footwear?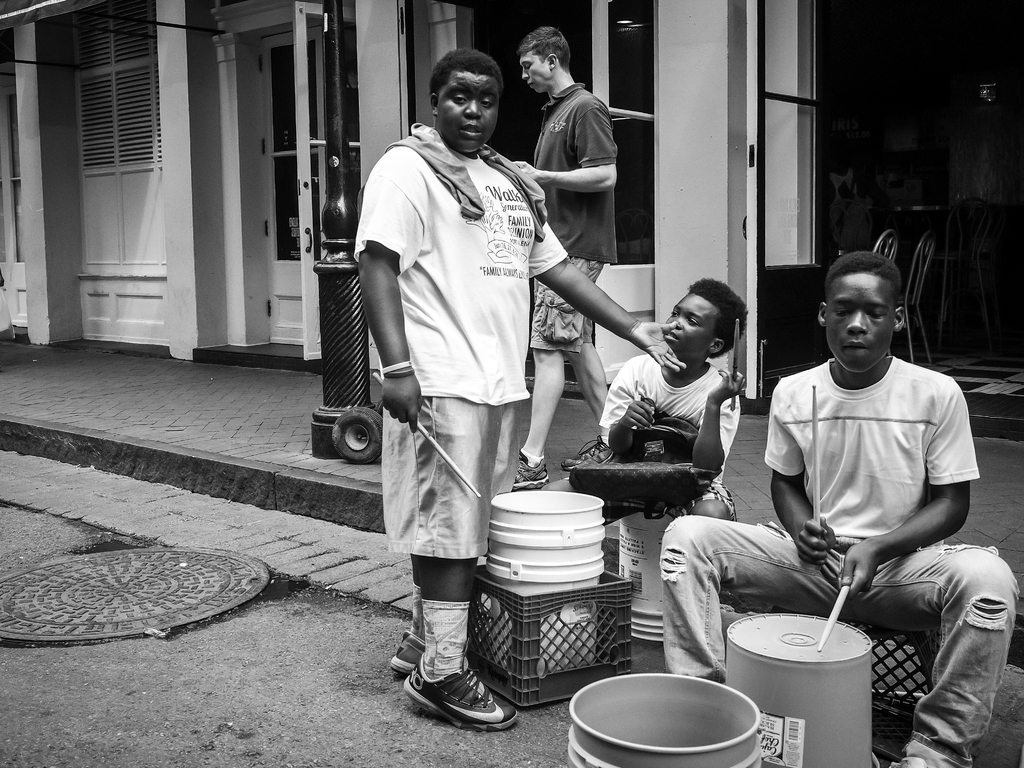
{"x1": 511, "y1": 452, "x2": 568, "y2": 481}
